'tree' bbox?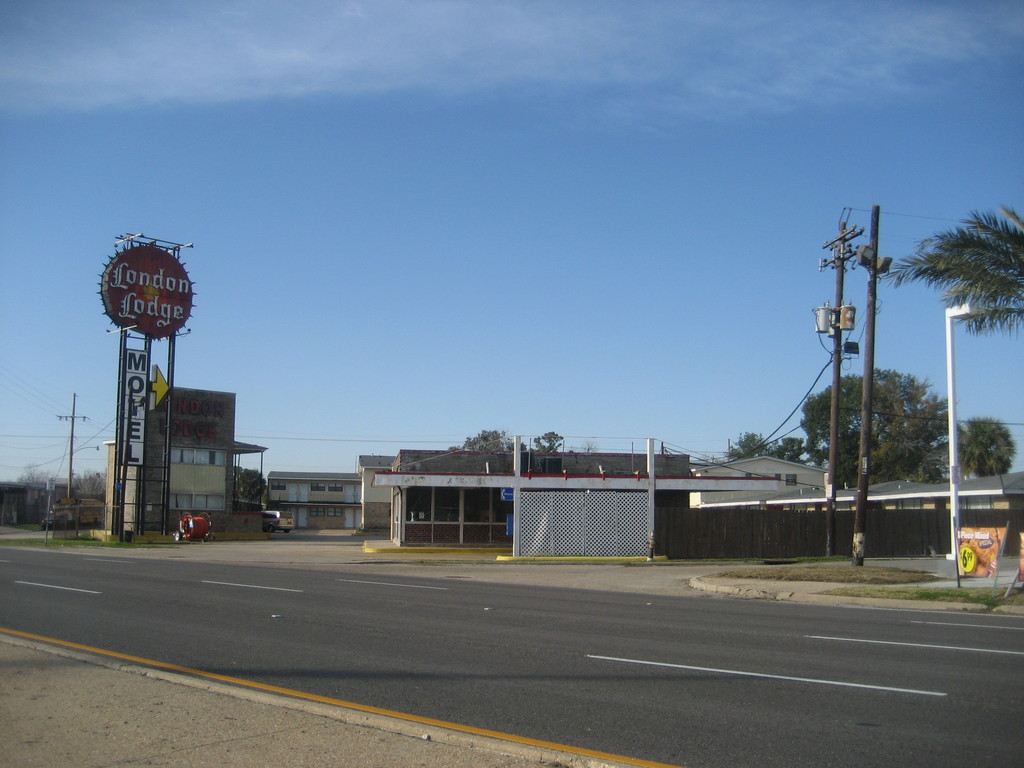
locate(877, 202, 1023, 342)
